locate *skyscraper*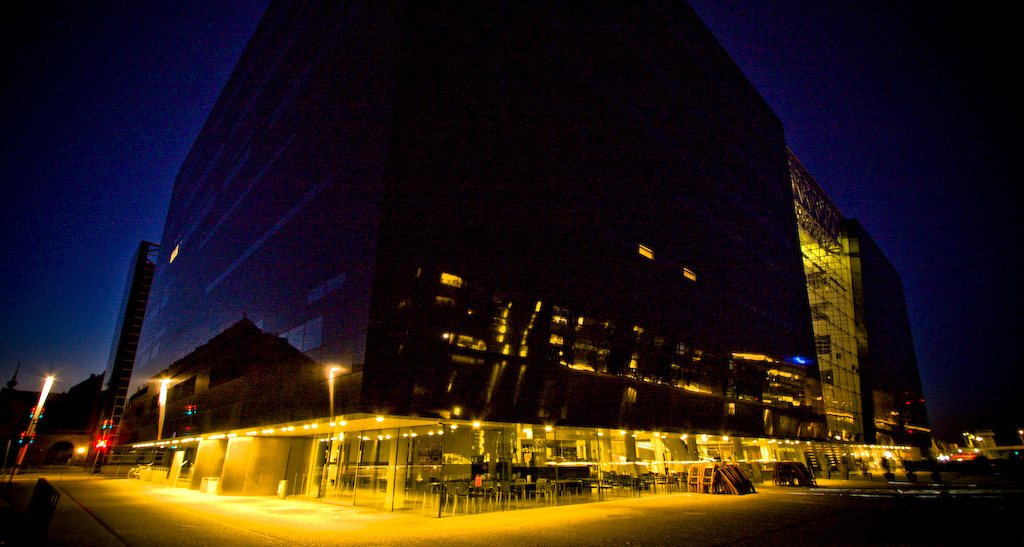
[x1=88, y1=0, x2=938, y2=515]
